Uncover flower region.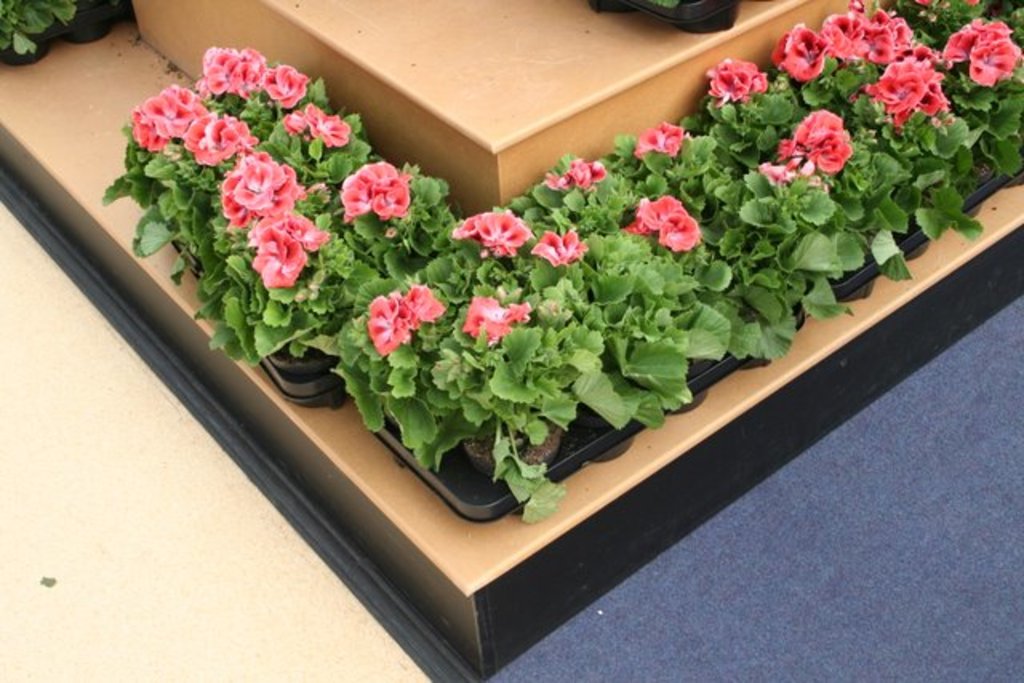
Uncovered: locate(282, 214, 328, 254).
